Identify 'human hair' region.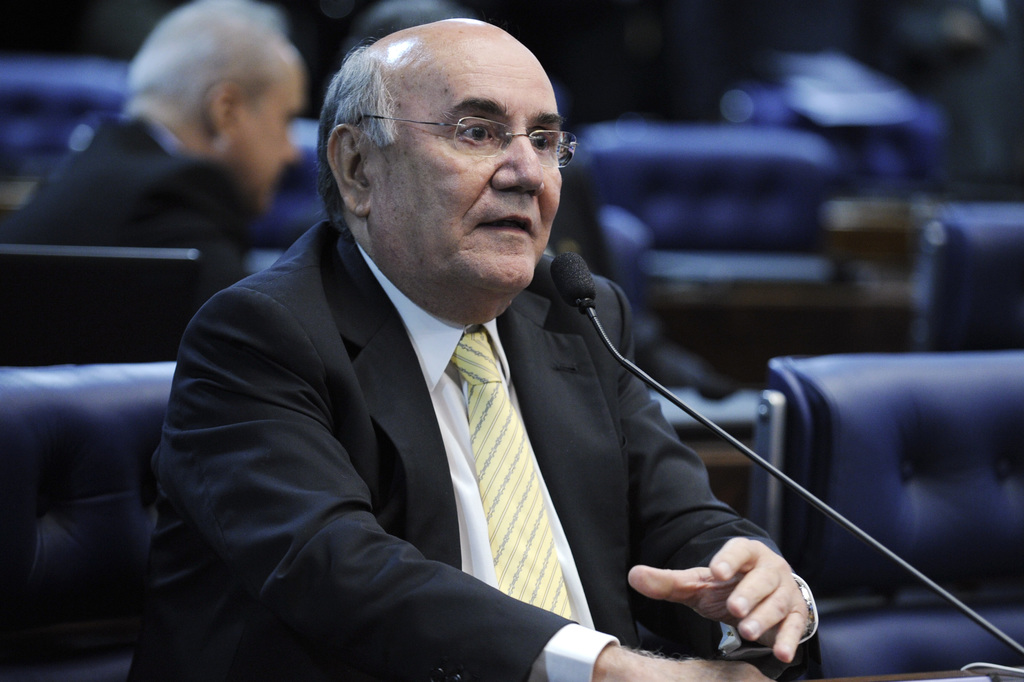
Region: 127,0,300,128.
